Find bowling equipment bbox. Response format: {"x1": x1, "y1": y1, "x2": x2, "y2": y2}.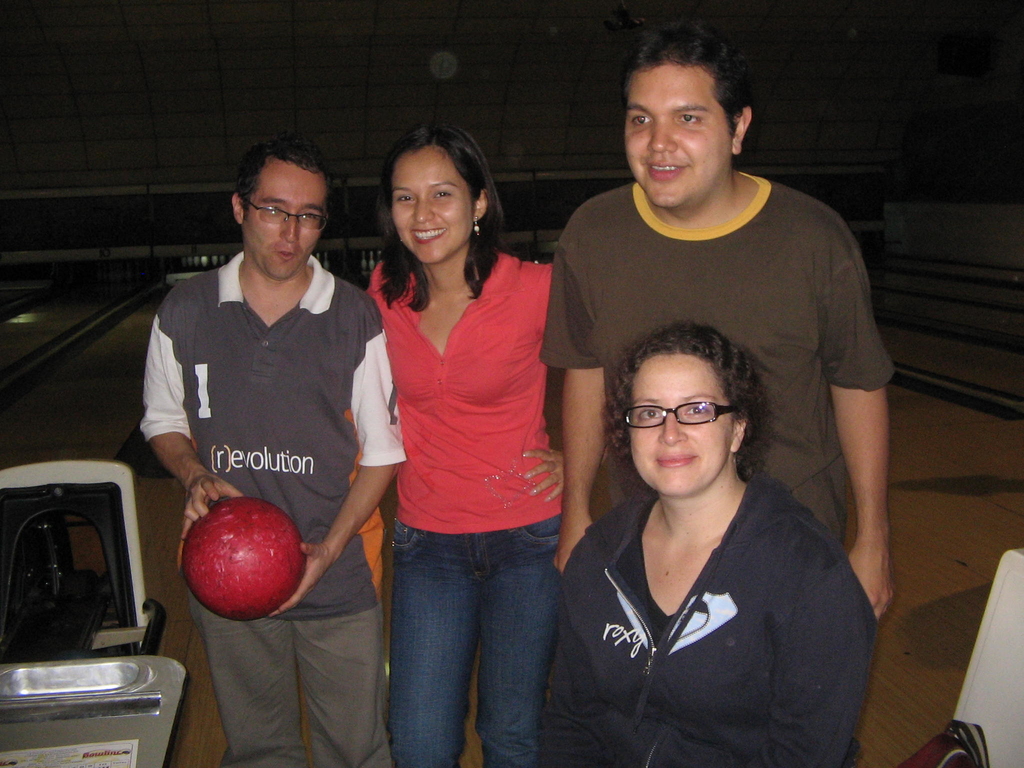
{"x1": 186, "y1": 496, "x2": 297, "y2": 621}.
